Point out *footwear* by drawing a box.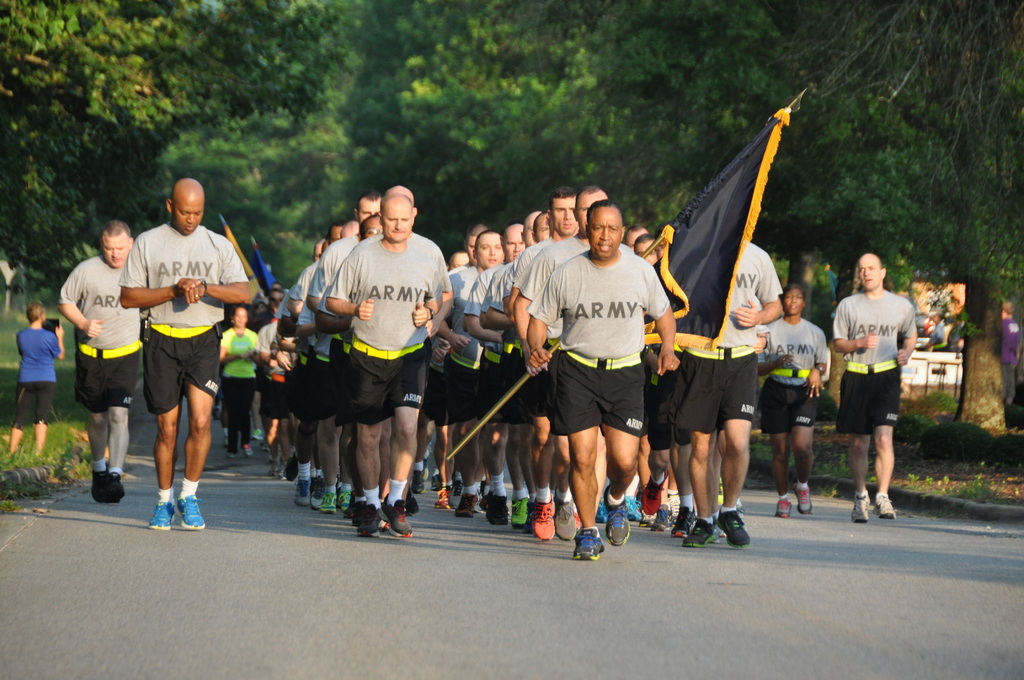
[x1=605, y1=506, x2=633, y2=551].
